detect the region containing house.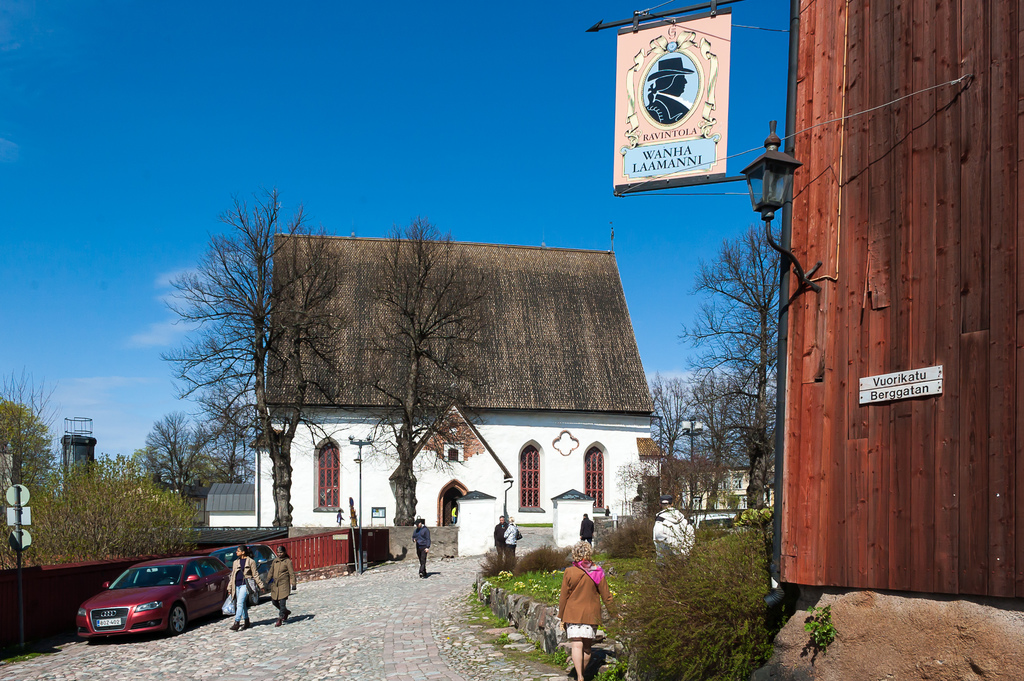
[202, 460, 260, 544].
